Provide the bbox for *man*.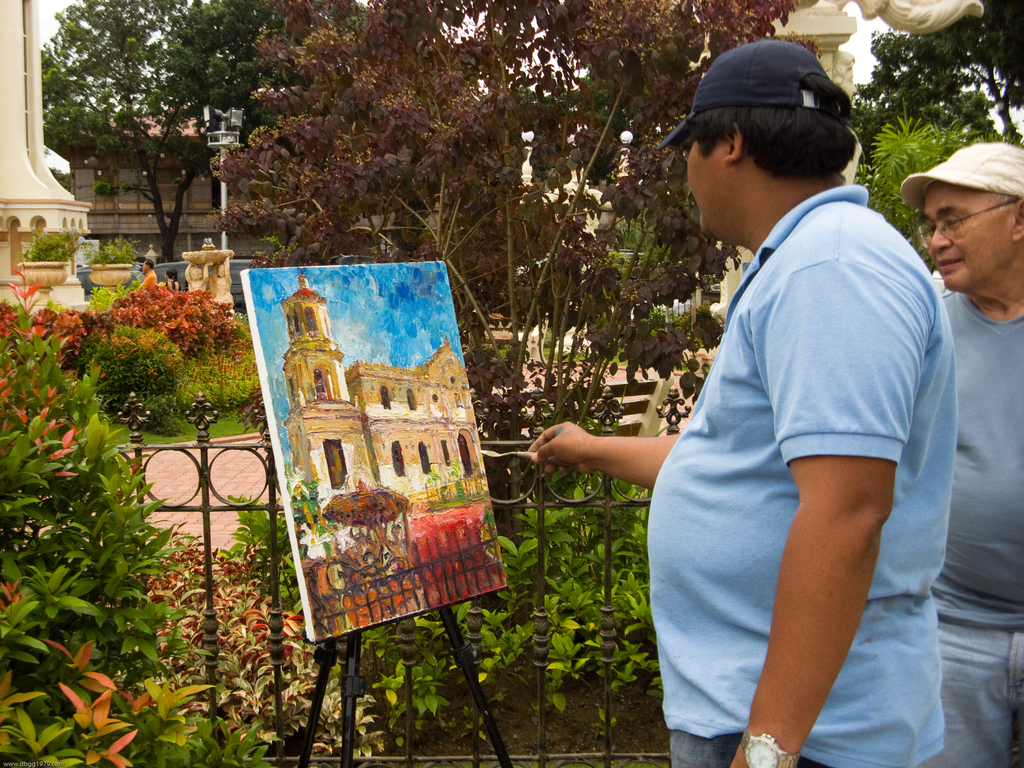
detection(929, 144, 1023, 767).
